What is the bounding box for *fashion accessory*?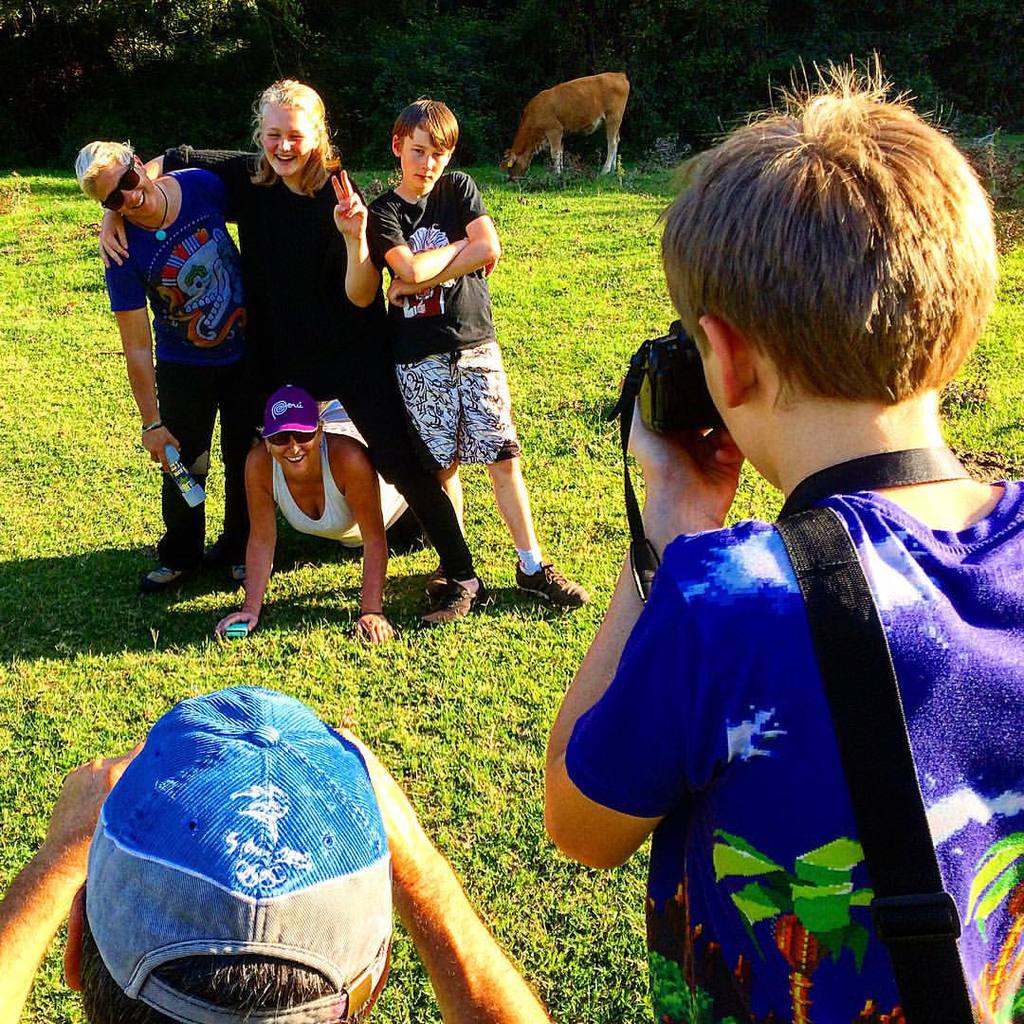
bbox=(88, 680, 398, 1023).
